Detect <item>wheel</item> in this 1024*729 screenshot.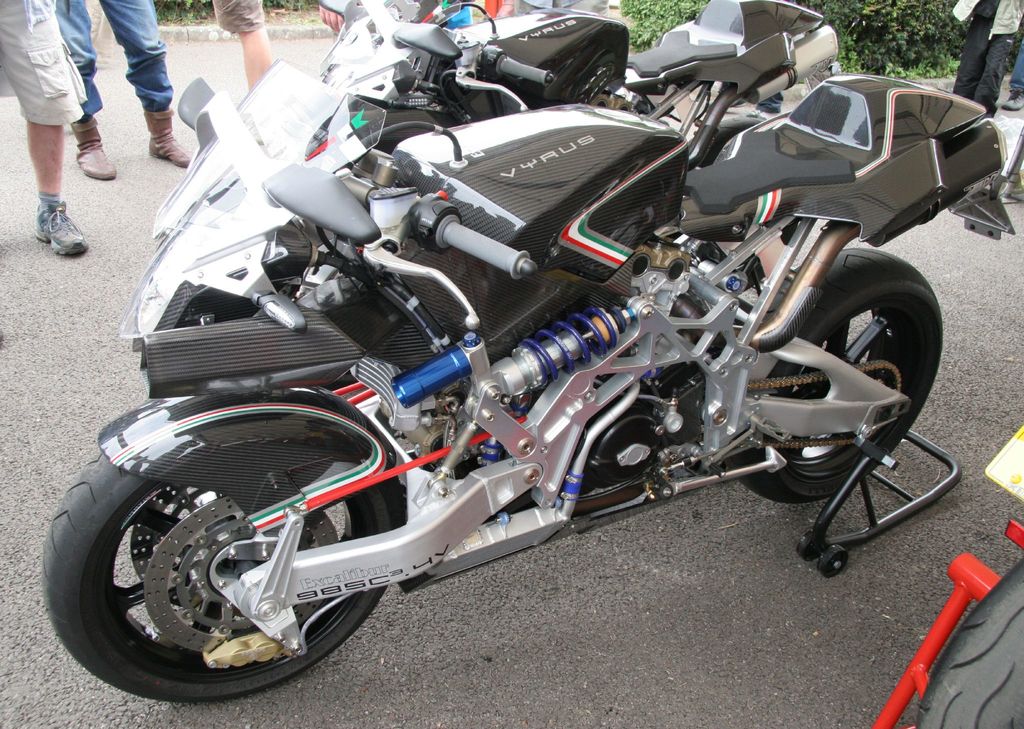
Detection: (x1=717, y1=248, x2=945, y2=507).
